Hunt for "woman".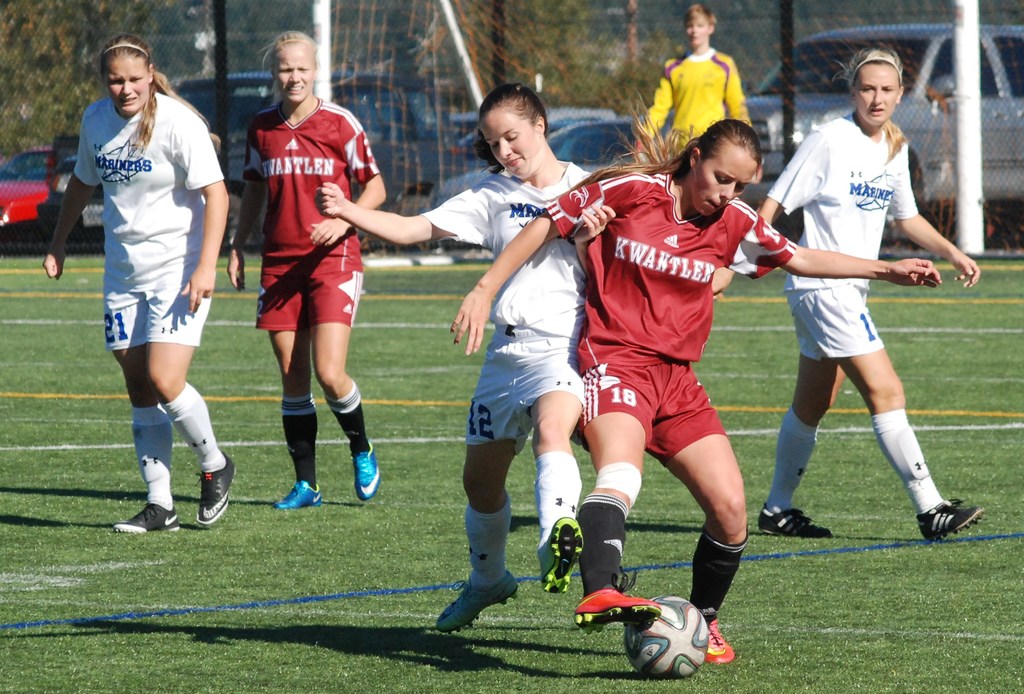
Hunted down at <bbox>312, 88, 615, 636</bbox>.
